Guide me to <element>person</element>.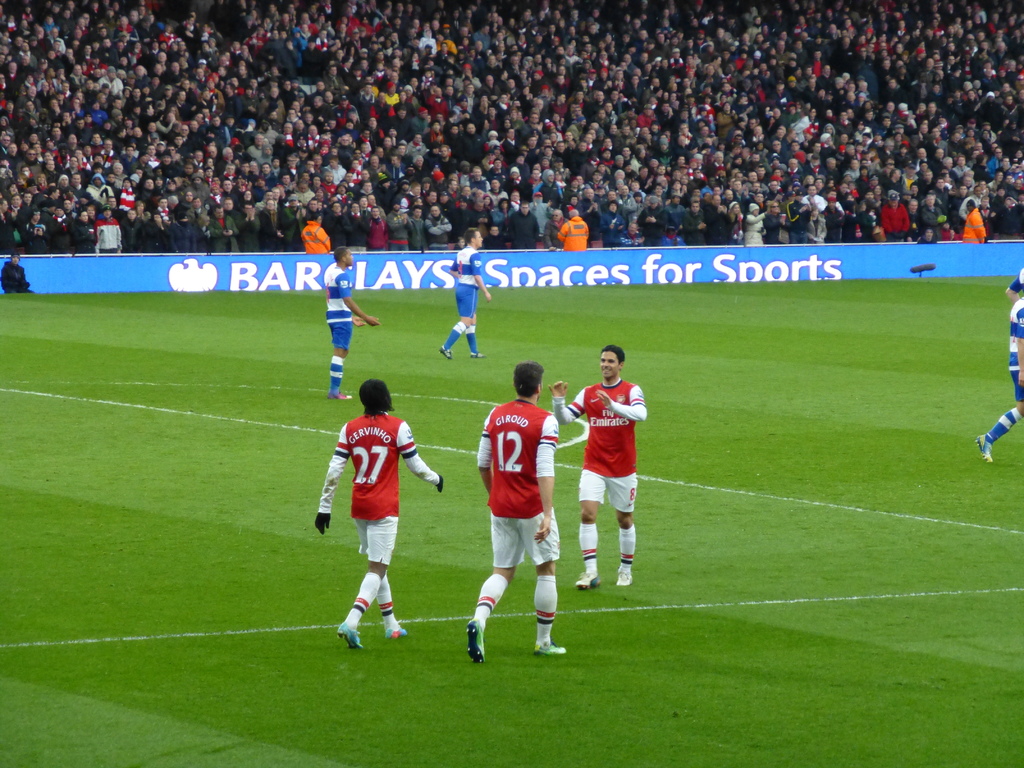
Guidance: detection(555, 347, 644, 588).
